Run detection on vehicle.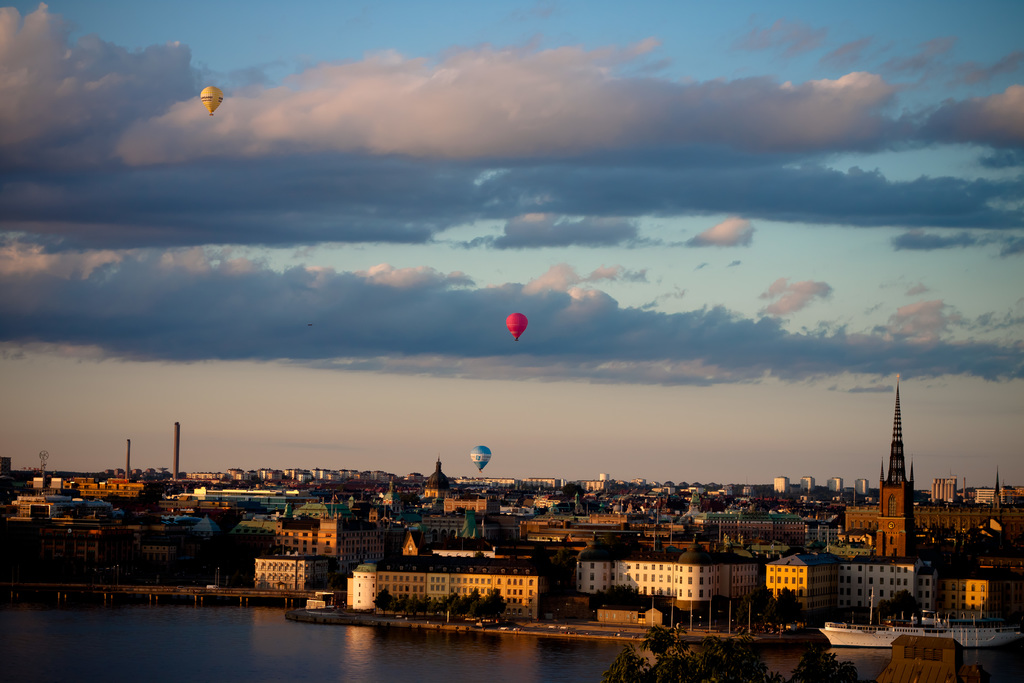
Result: [818,585,1023,648].
